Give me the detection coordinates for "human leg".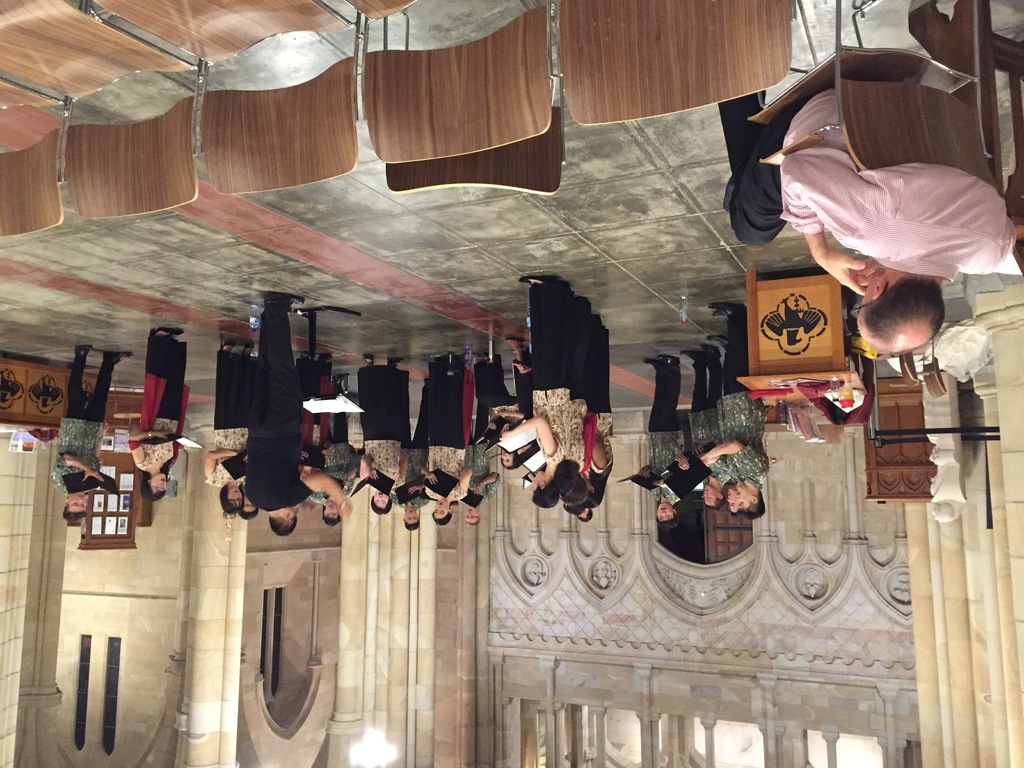
(97, 352, 131, 408).
